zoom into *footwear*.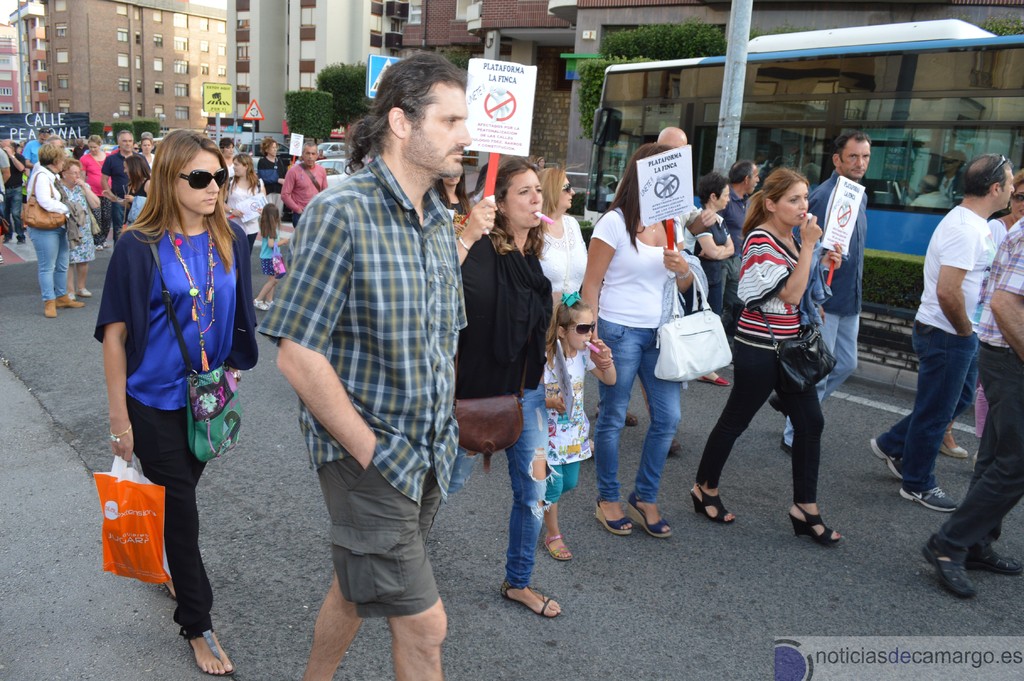
Zoom target: [left=621, top=488, right=677, bottom=536].
